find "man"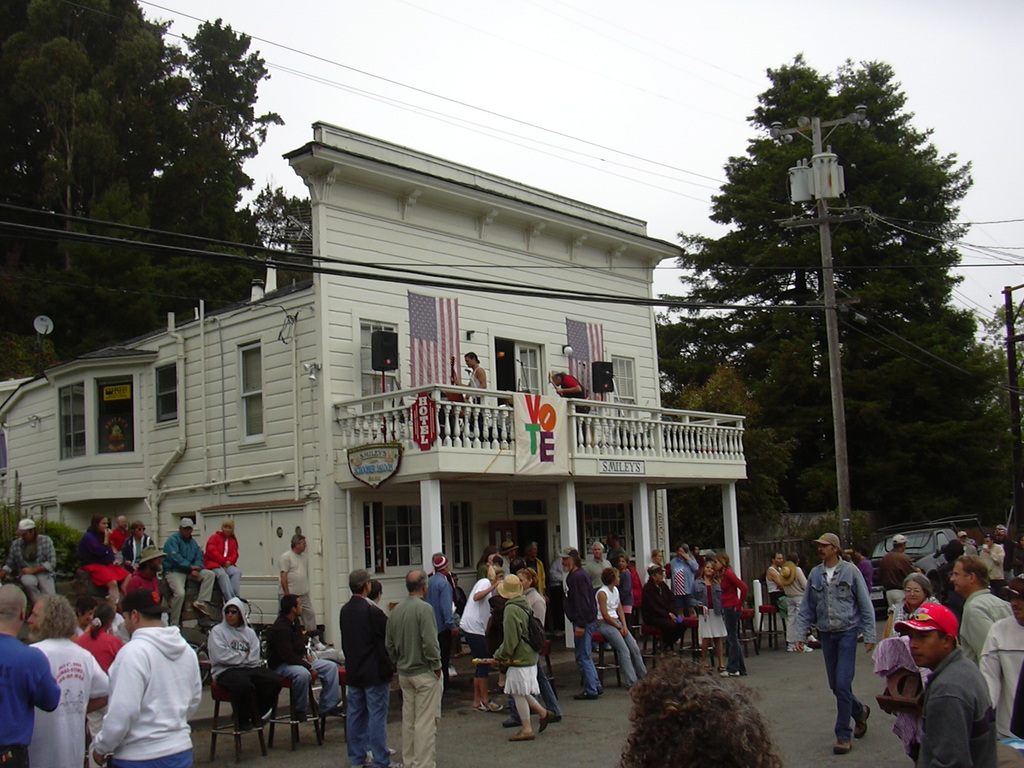
locate(494, 538, 515, 573)
